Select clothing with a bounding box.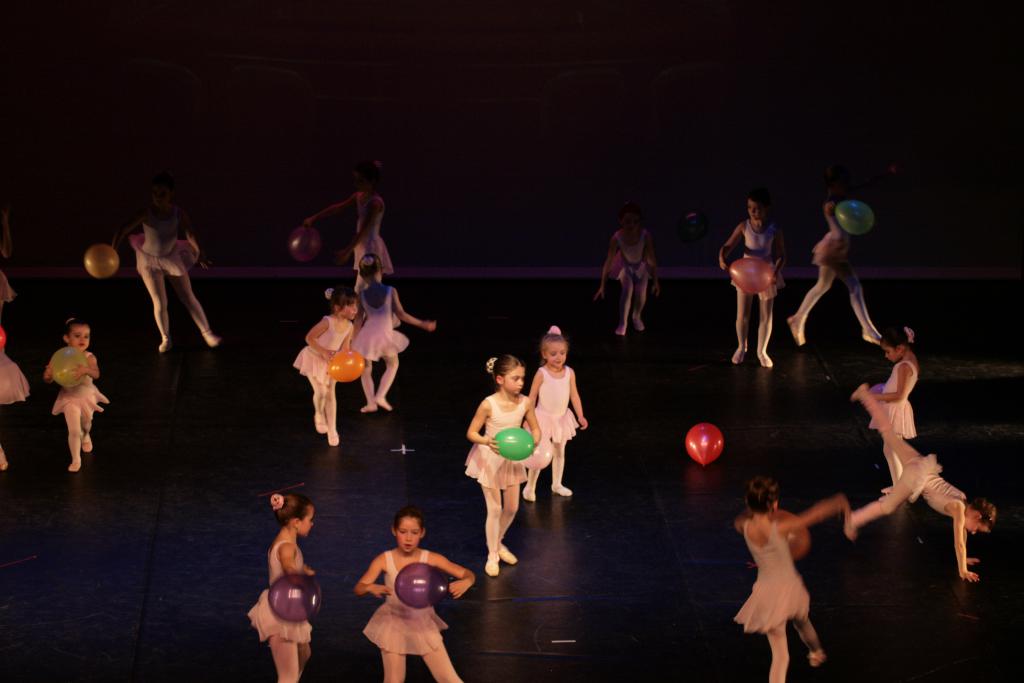
{"left": 48, "top": 350, "right": 113, "bottom": 420}.
